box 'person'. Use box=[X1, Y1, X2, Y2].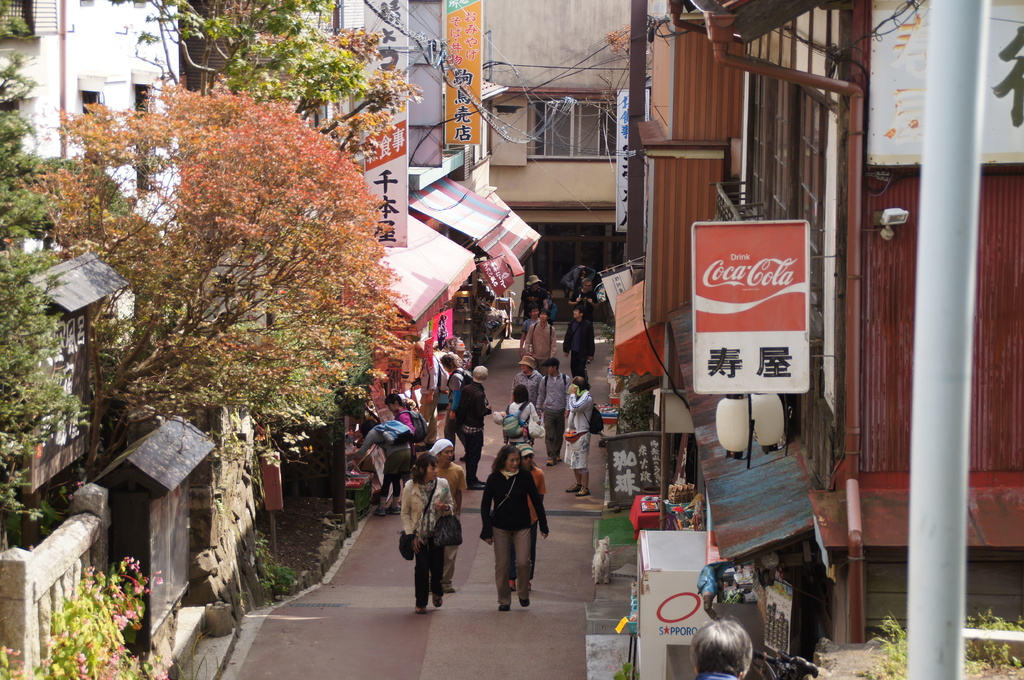
box=[404, 455, 452, 611].
